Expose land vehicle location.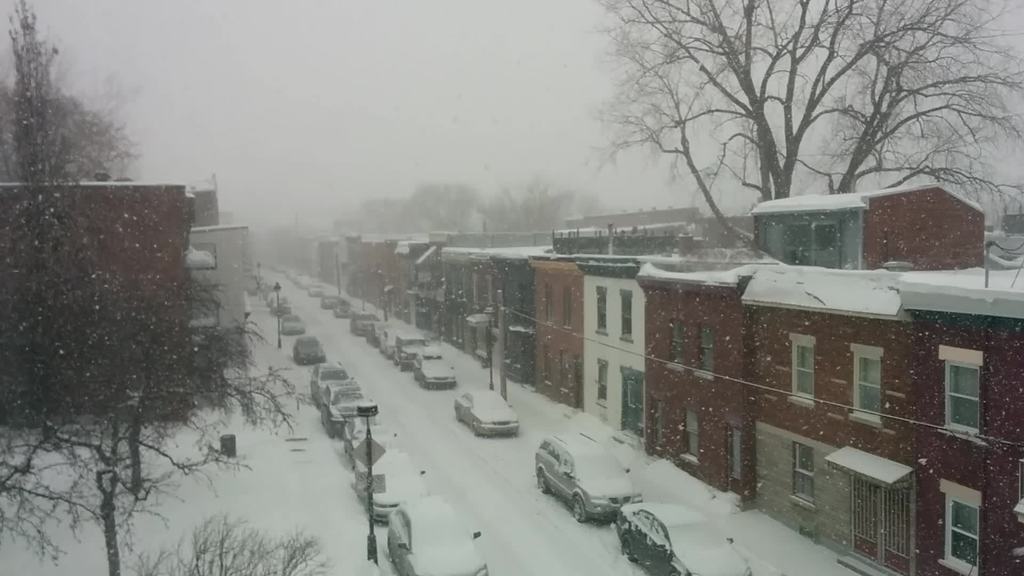
Exposed at l=382, t=332, r=399, b=352.
